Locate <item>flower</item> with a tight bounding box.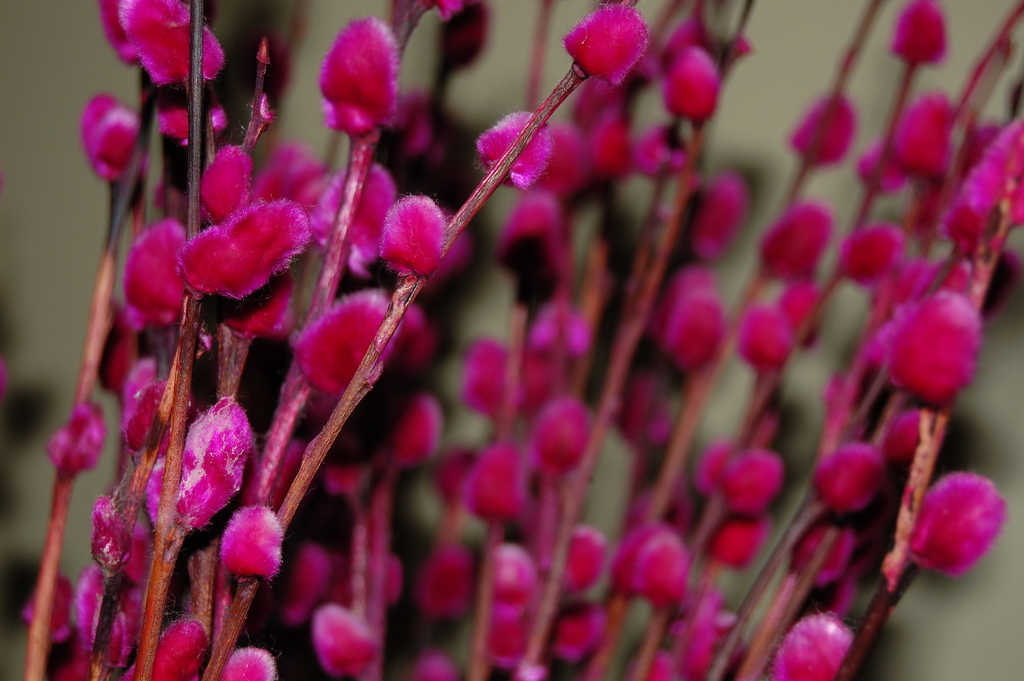
[284,283,397,400].
